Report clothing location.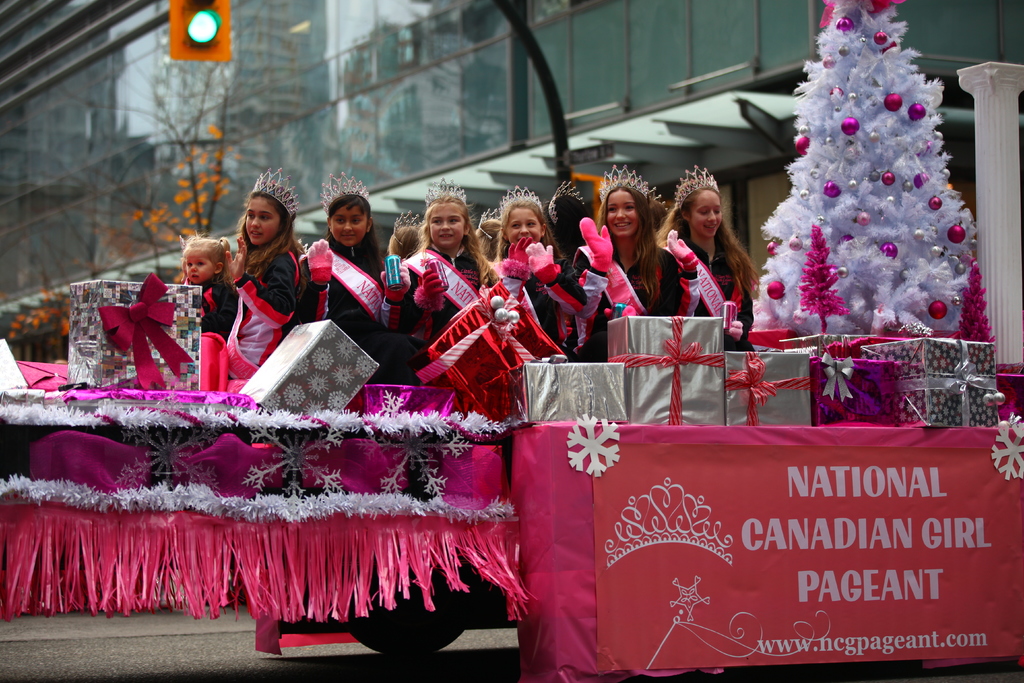
Report: bbox=[649, 209, 763, 319].
